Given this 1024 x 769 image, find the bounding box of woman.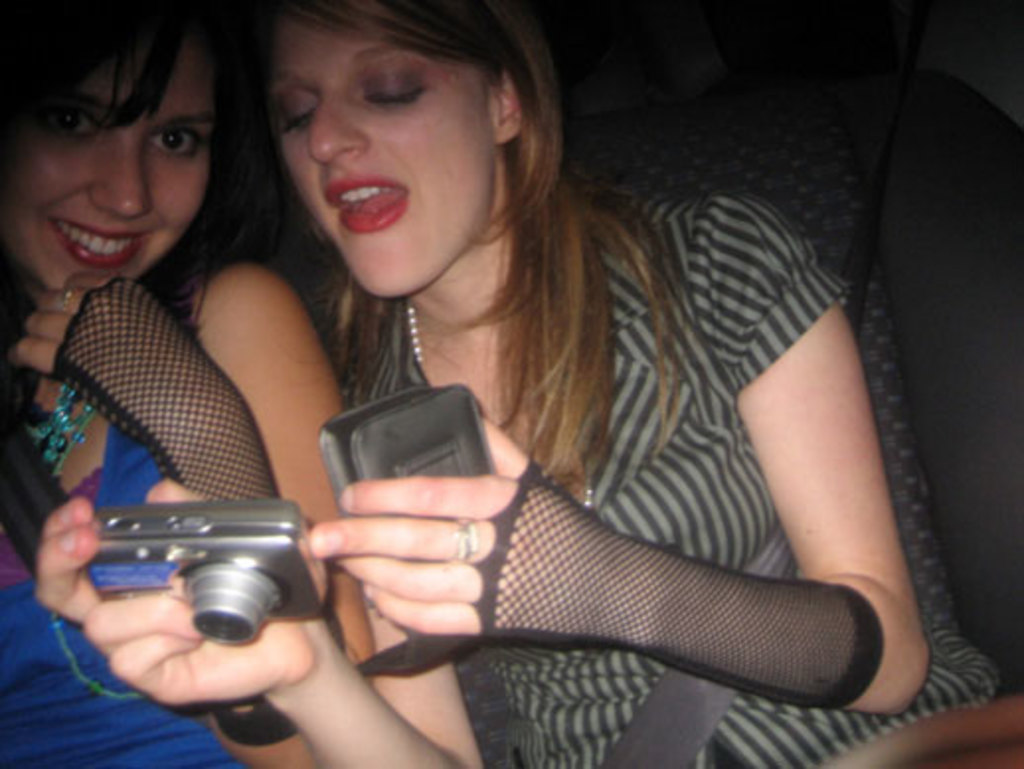
x1=0 y1=0 x2=384 y2=767.
